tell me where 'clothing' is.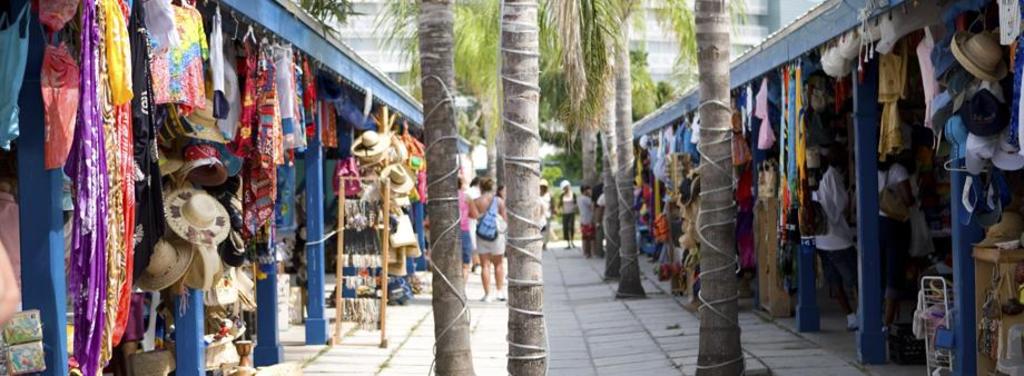
'clothing' is at 555/182/577/241.
